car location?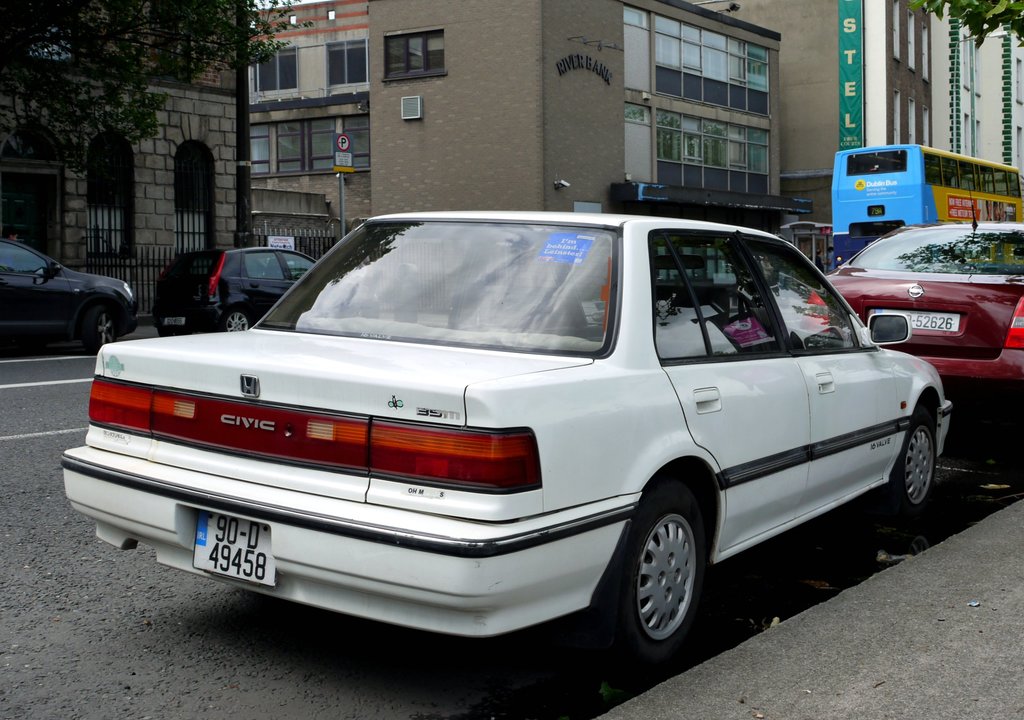
detection(801, 186, 1023, 381)
